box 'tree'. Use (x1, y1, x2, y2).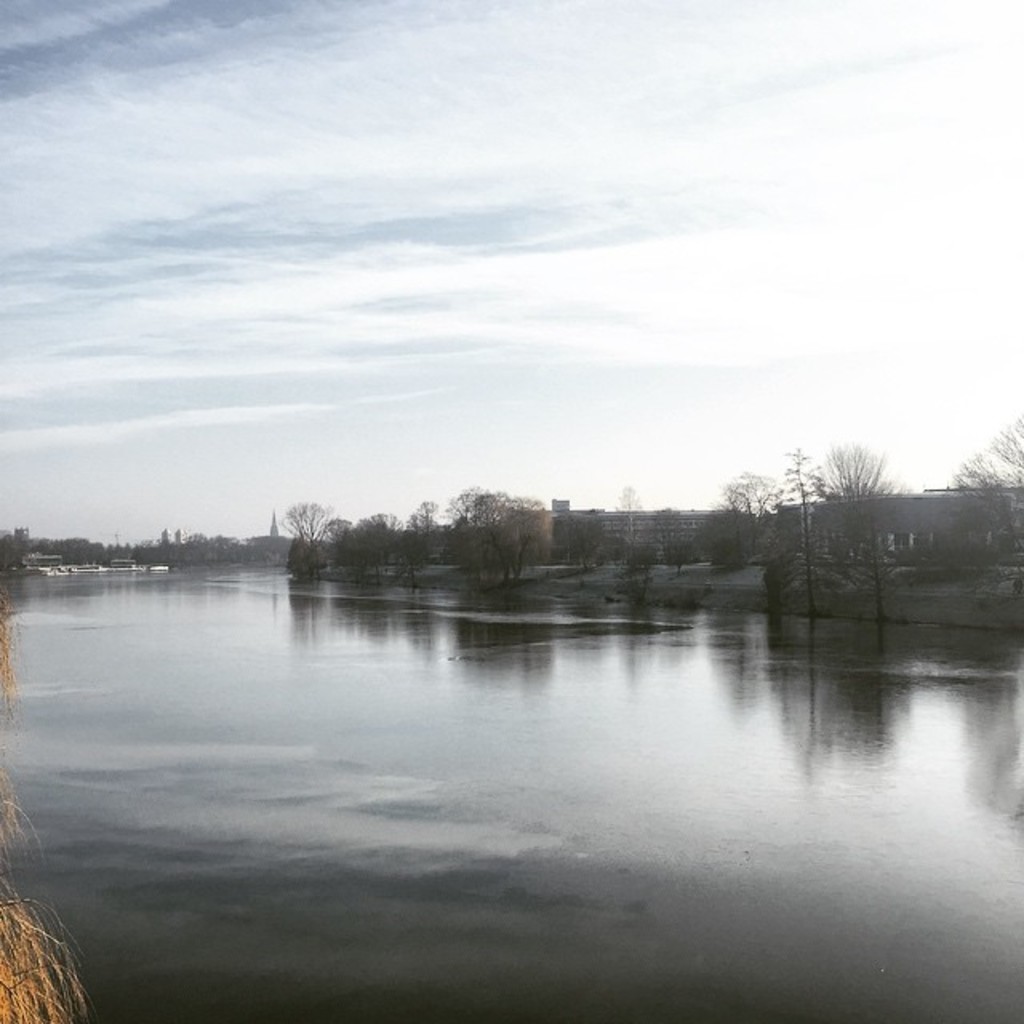
(672, 541, 701, 576).
